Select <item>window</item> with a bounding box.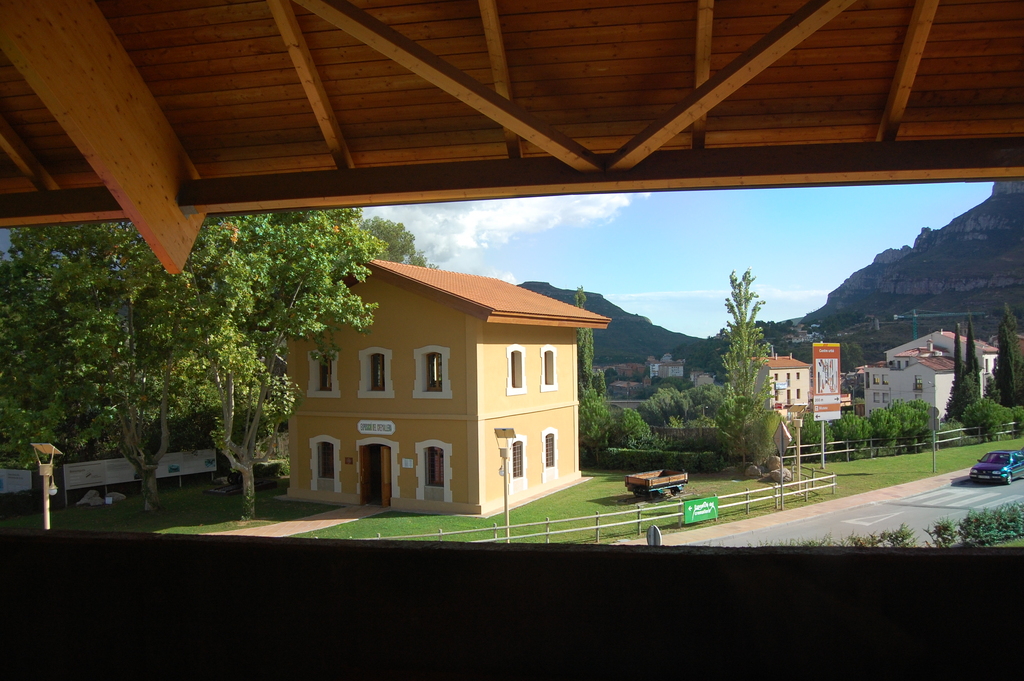
box(541, 428, 558, 482).
